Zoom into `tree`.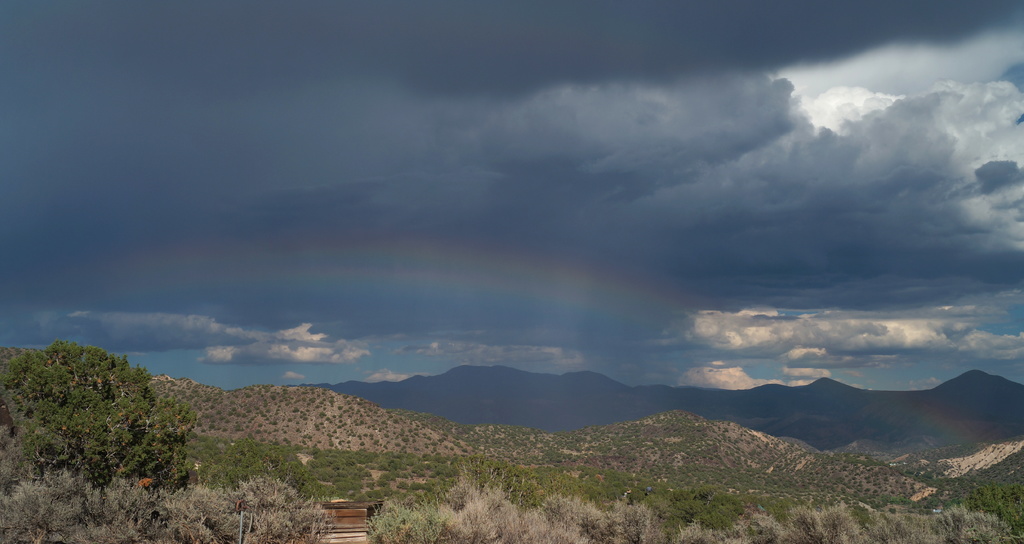
Zoom target: [432,472,532,543].
